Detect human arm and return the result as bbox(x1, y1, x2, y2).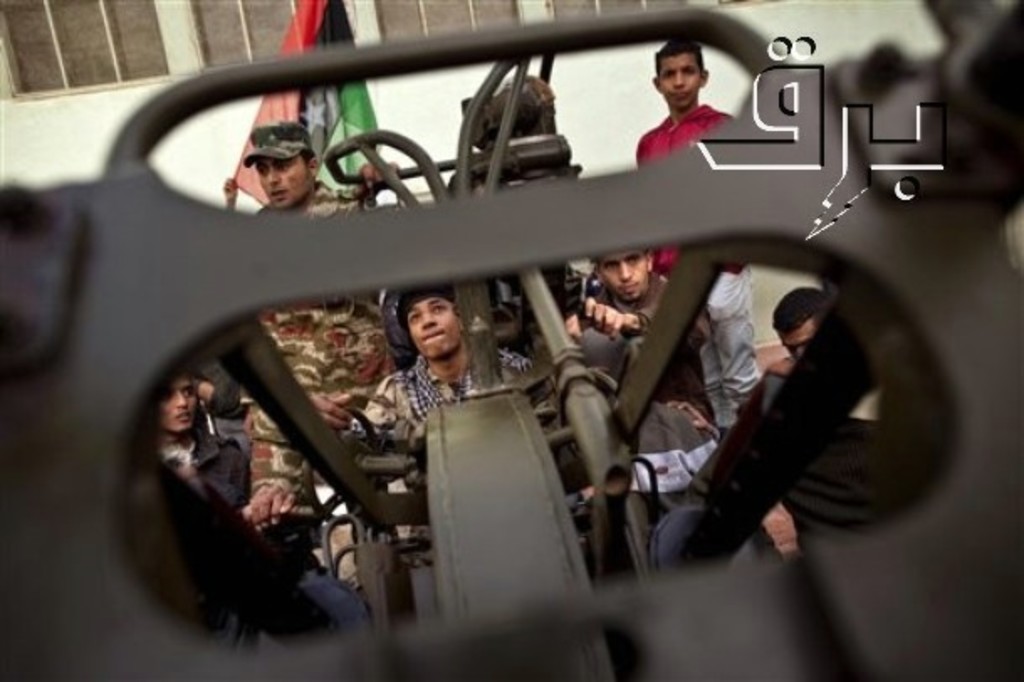
bbox(710, 119, 737, 131).
